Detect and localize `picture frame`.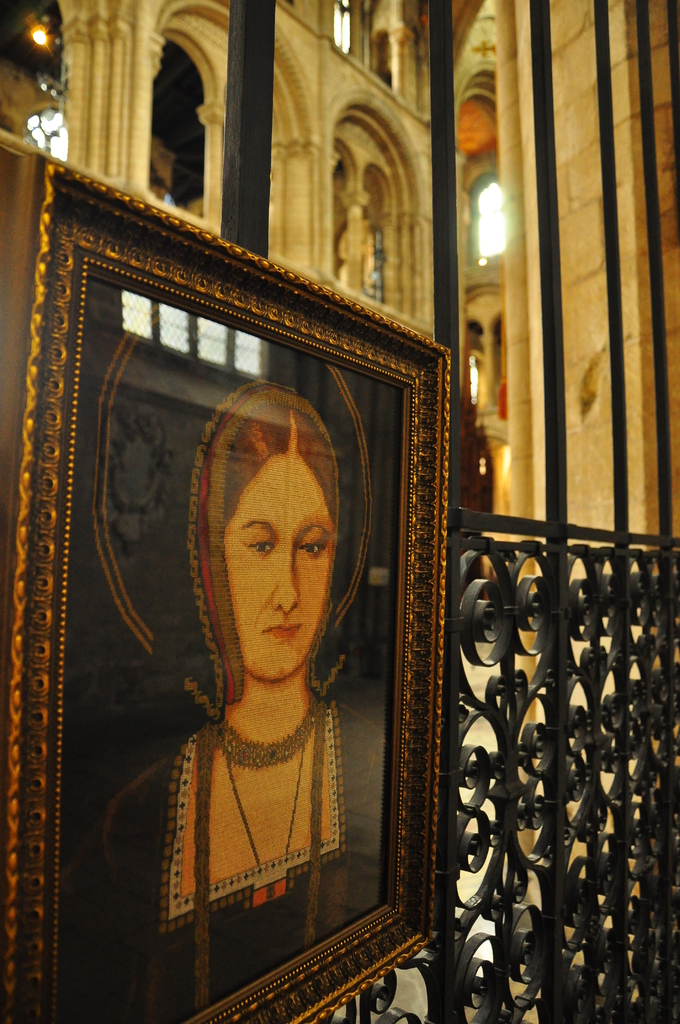
Localized at 19:63:508:1023.
